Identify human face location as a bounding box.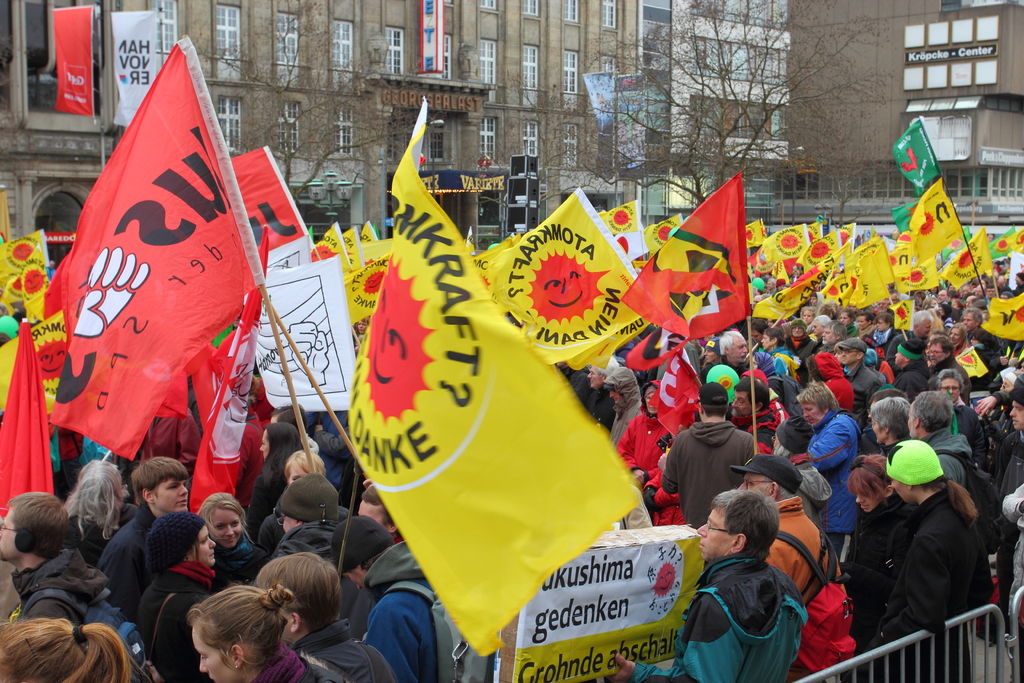
0 506 20 559.
